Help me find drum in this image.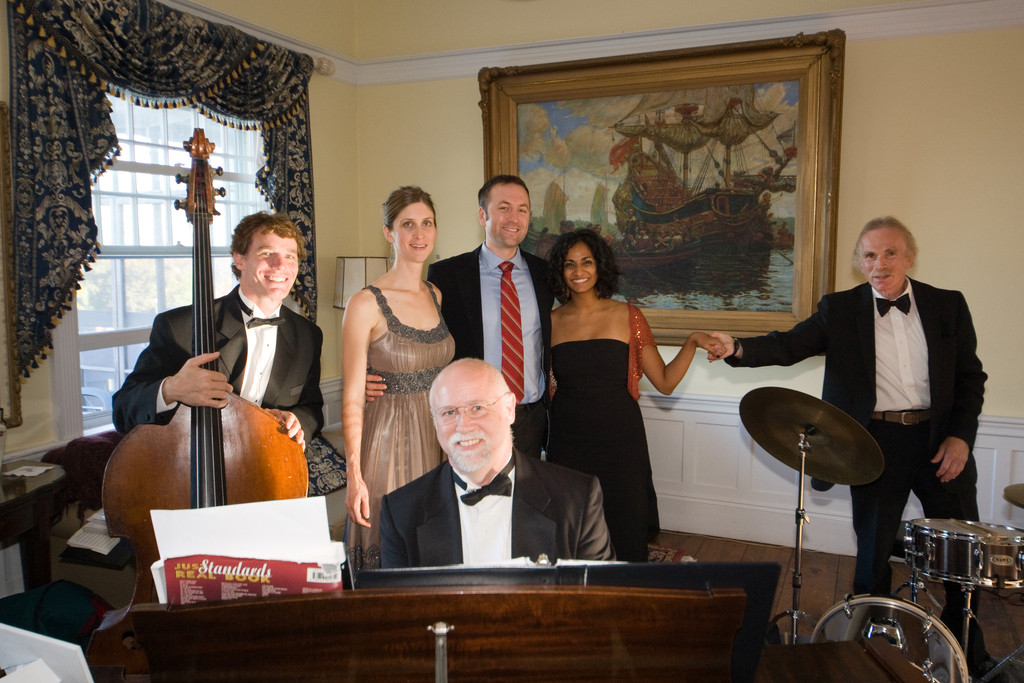
Found it: left=810, top=598, right=968, bottom=682.
